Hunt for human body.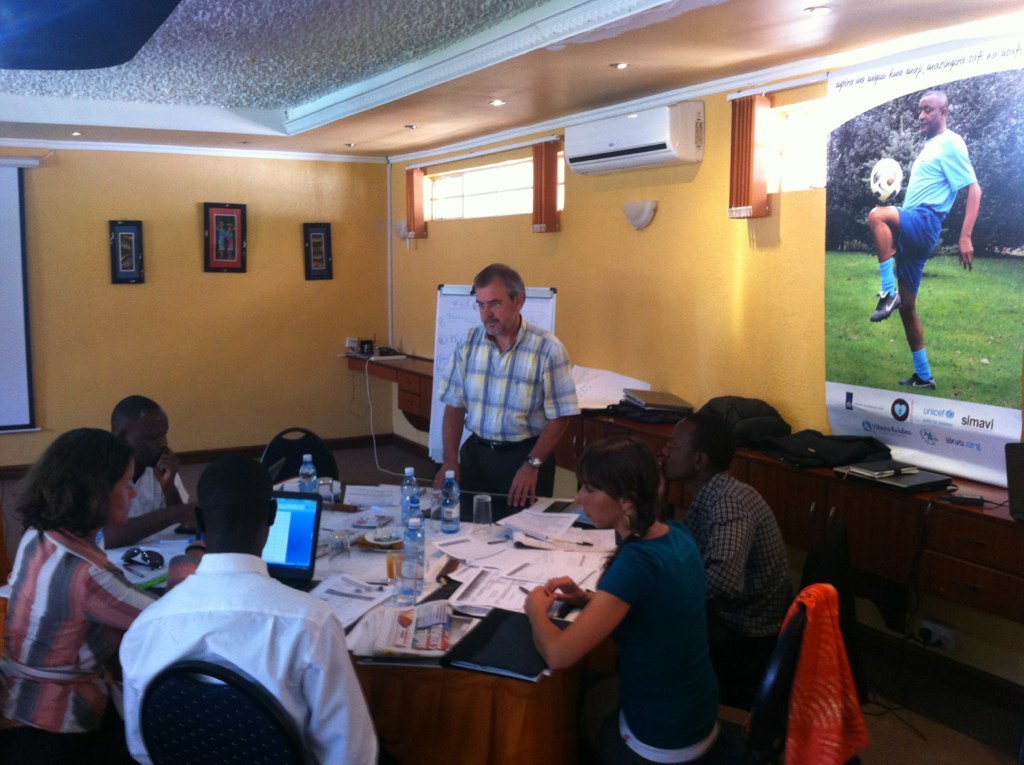
Hunted down at 433, 323, 589, 512.
